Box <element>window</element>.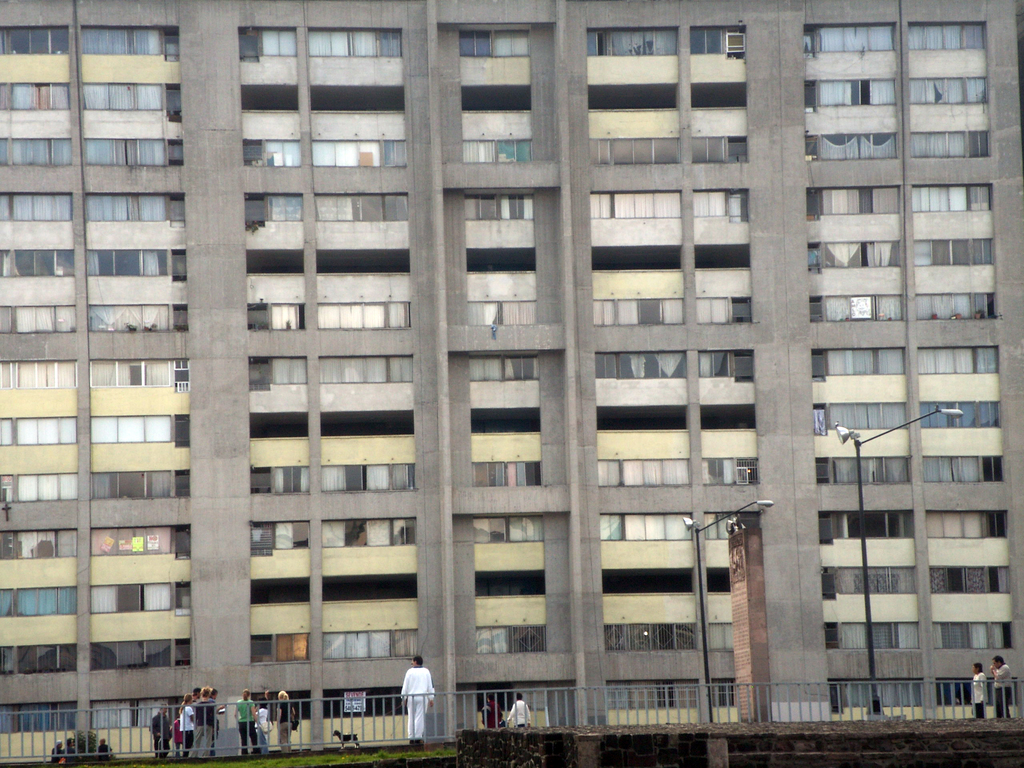
87:193:165:217.
